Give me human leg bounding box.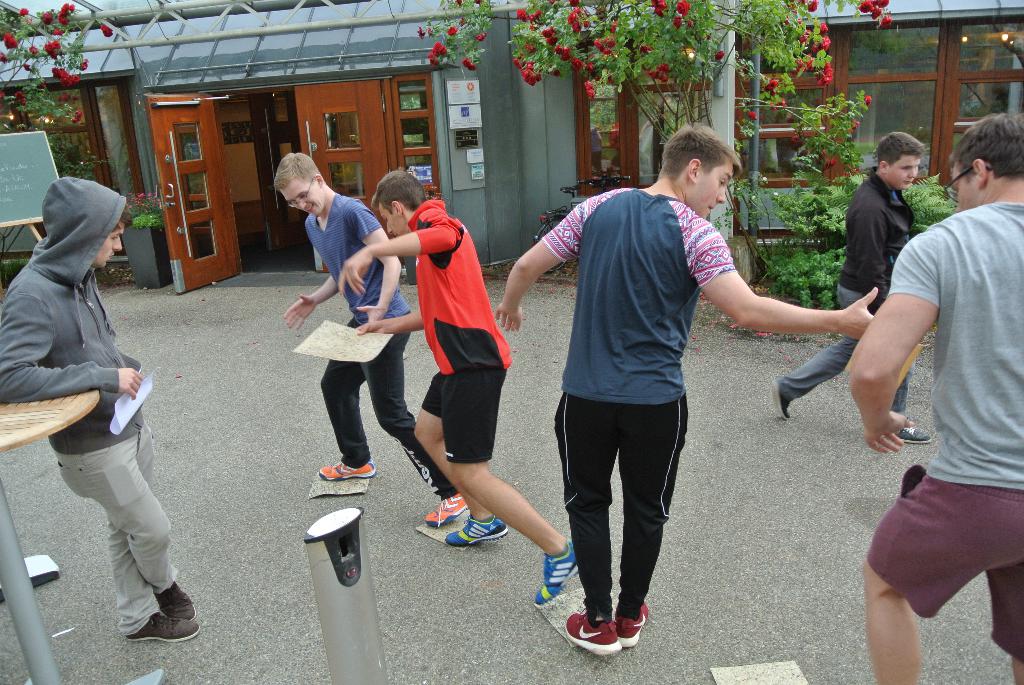
rect(985, 562, 1023, 684).
